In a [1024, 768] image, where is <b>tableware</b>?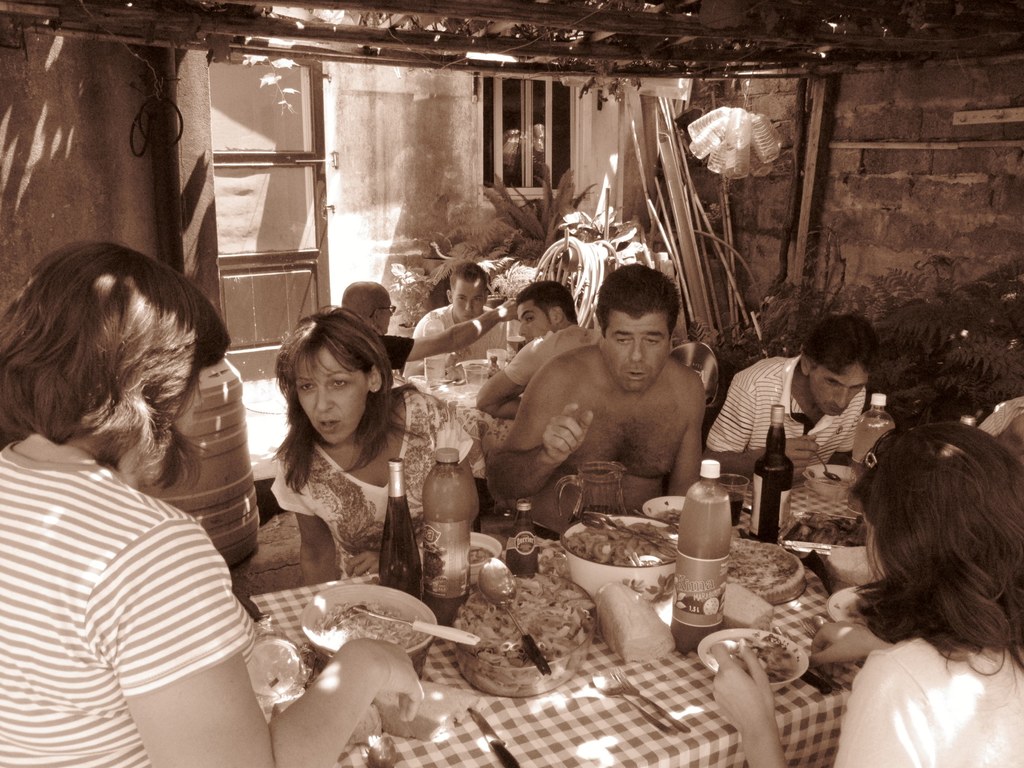
detection(419, 532, 503, 579).
